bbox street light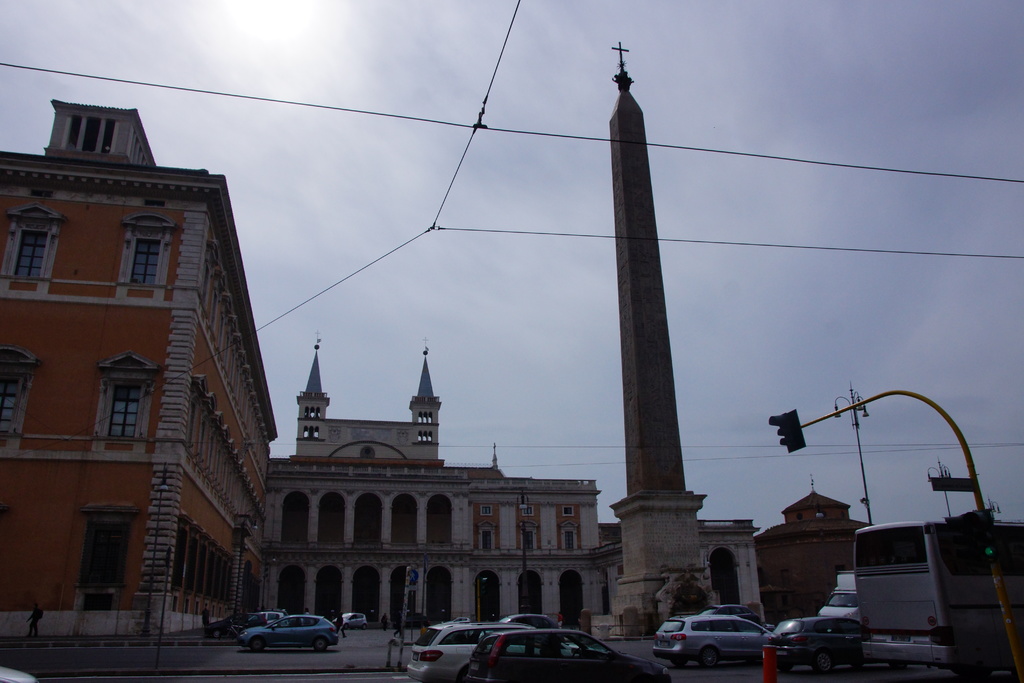
l=831, t=379, r=872, b=528
